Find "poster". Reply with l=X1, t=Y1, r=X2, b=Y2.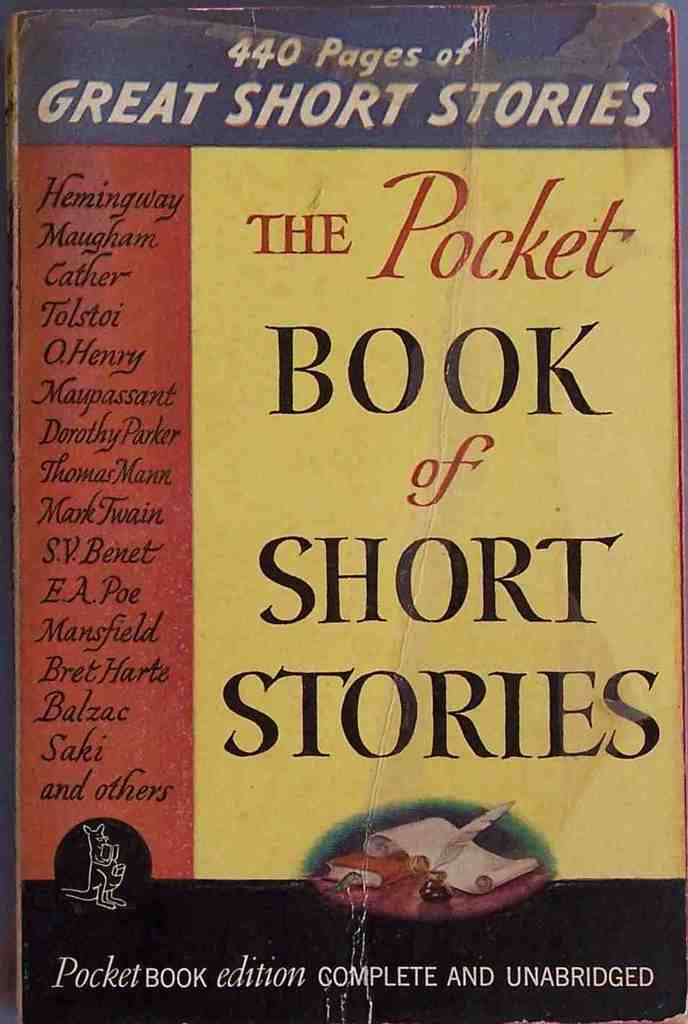
l=0, t=3, r=687, b=1023.
